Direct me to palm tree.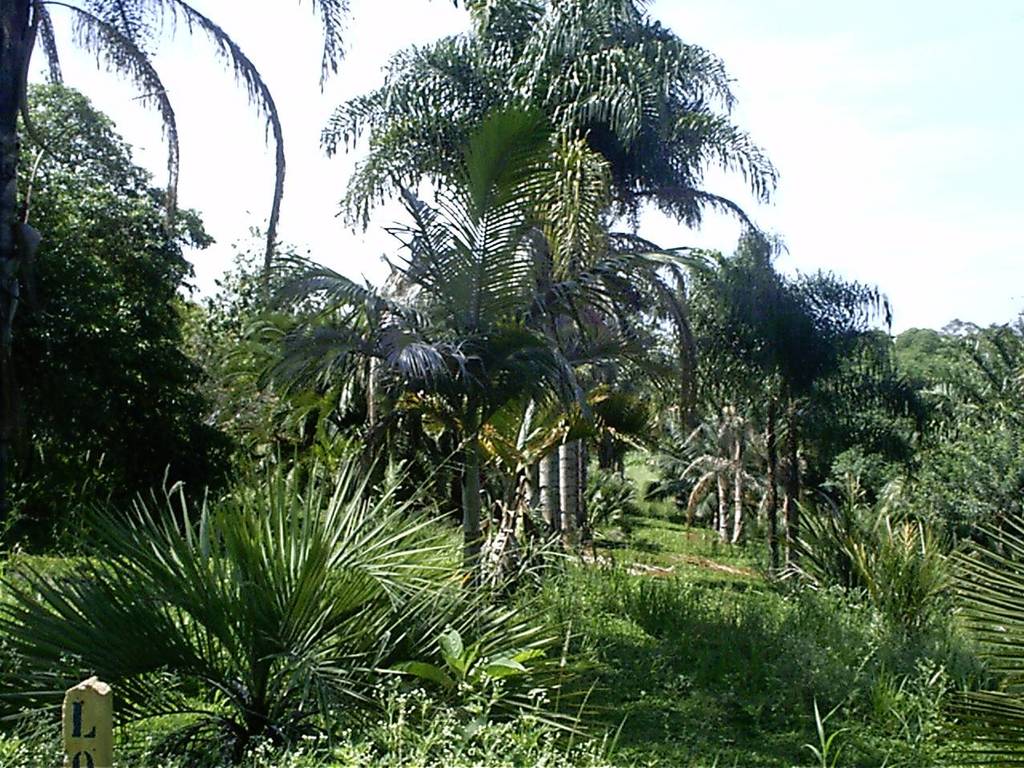
Direction: l=328, t=67, r=739, b=584.
